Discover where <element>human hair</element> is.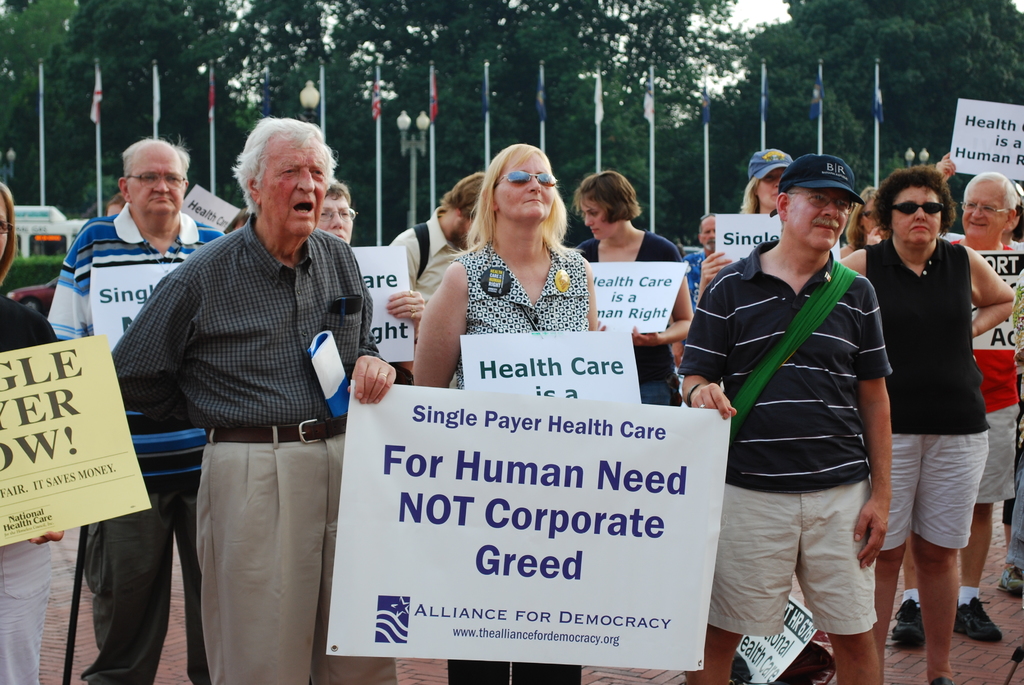
Discovered at locate(445, 139, 585, 266).
